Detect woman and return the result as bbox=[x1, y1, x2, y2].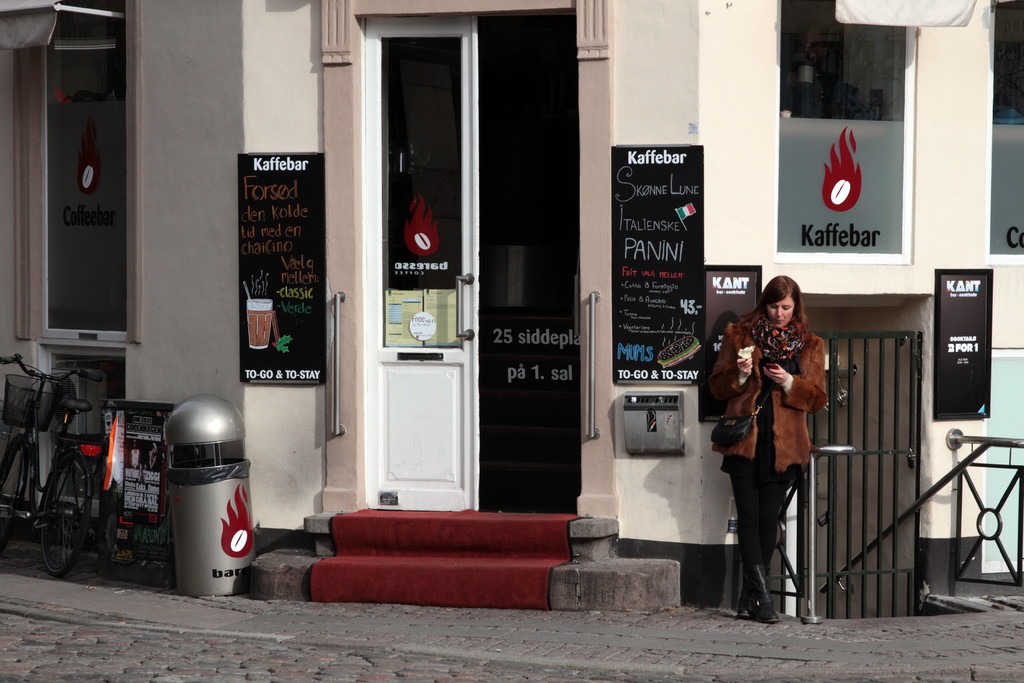
bbox=[726, 272, 839, 618].
